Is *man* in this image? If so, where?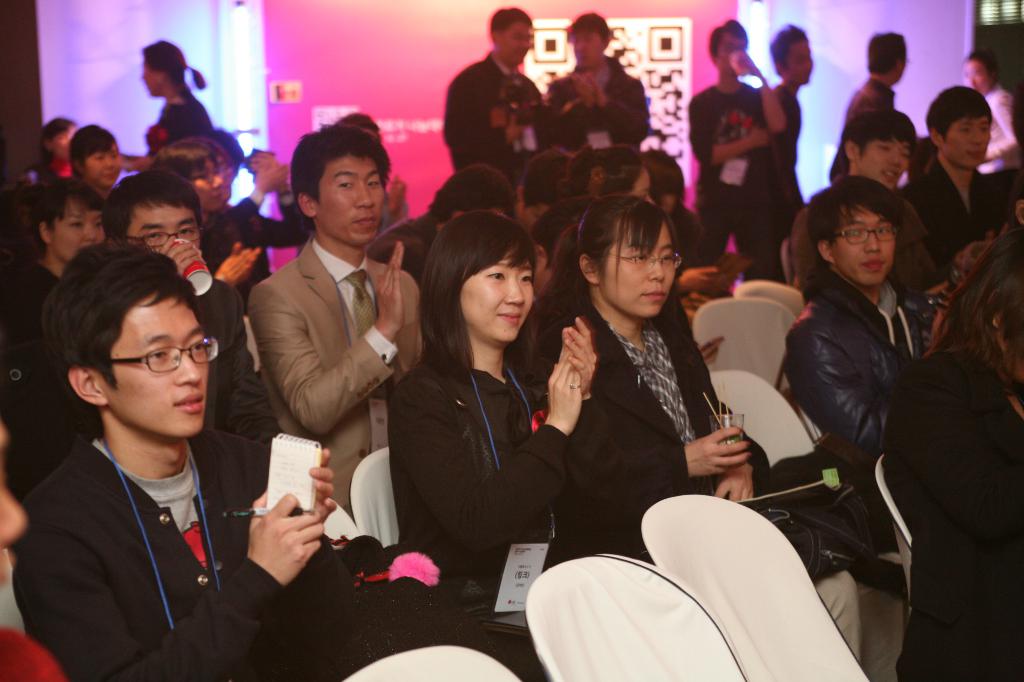
Yes, at detection(678, 12, 788, 279).
